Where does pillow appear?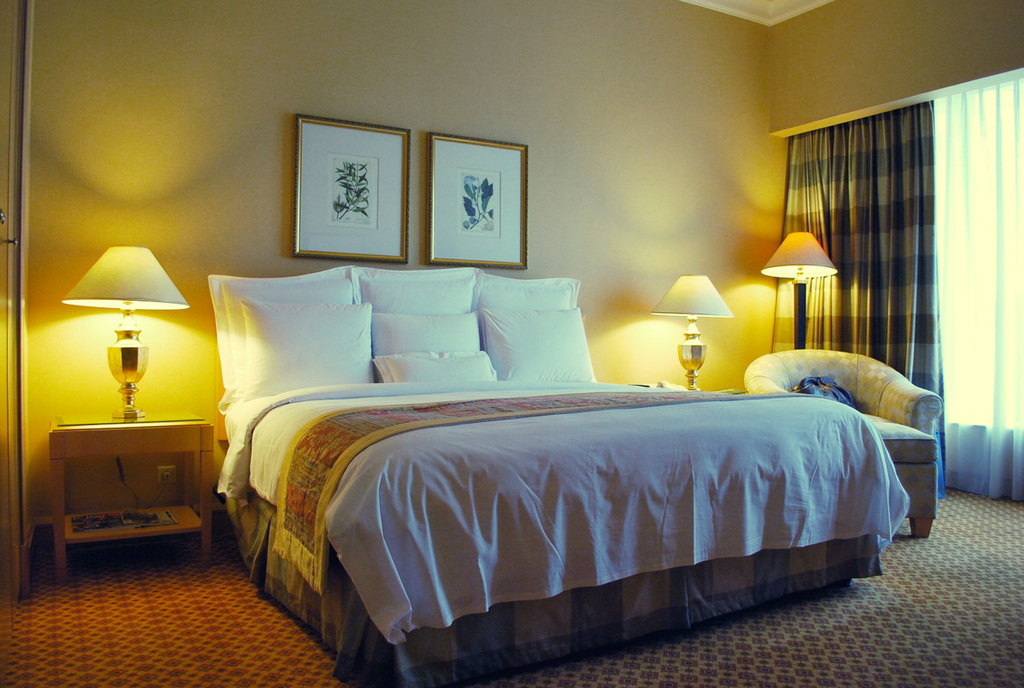
Appears at x1=235, y1=298, x2=375, y2=395.
